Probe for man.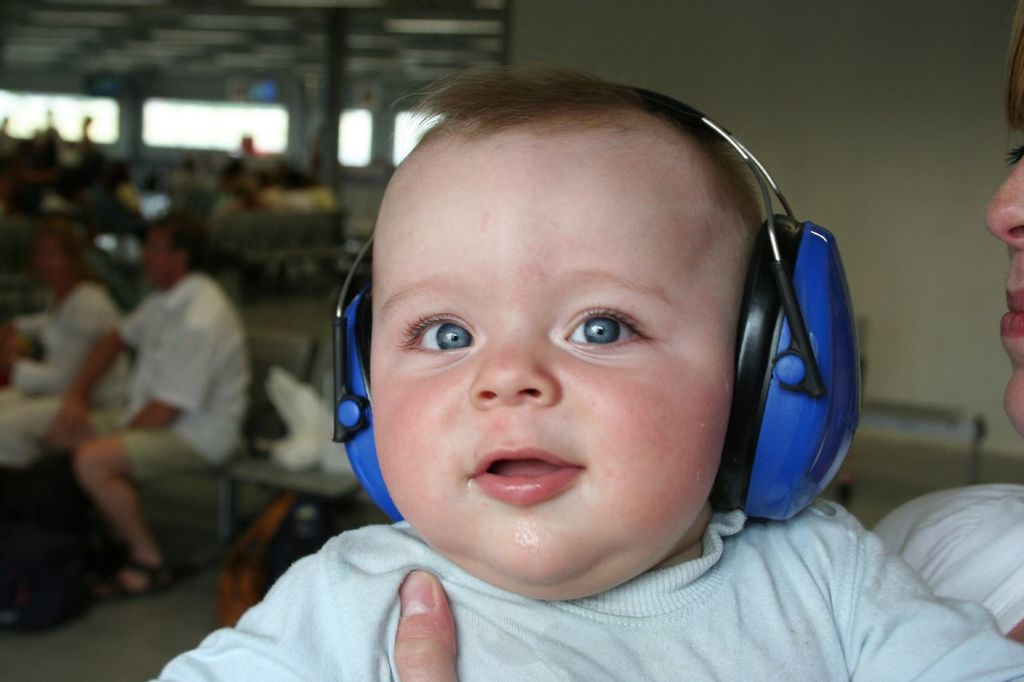
Probe result: 21, 188, 233, 635.
